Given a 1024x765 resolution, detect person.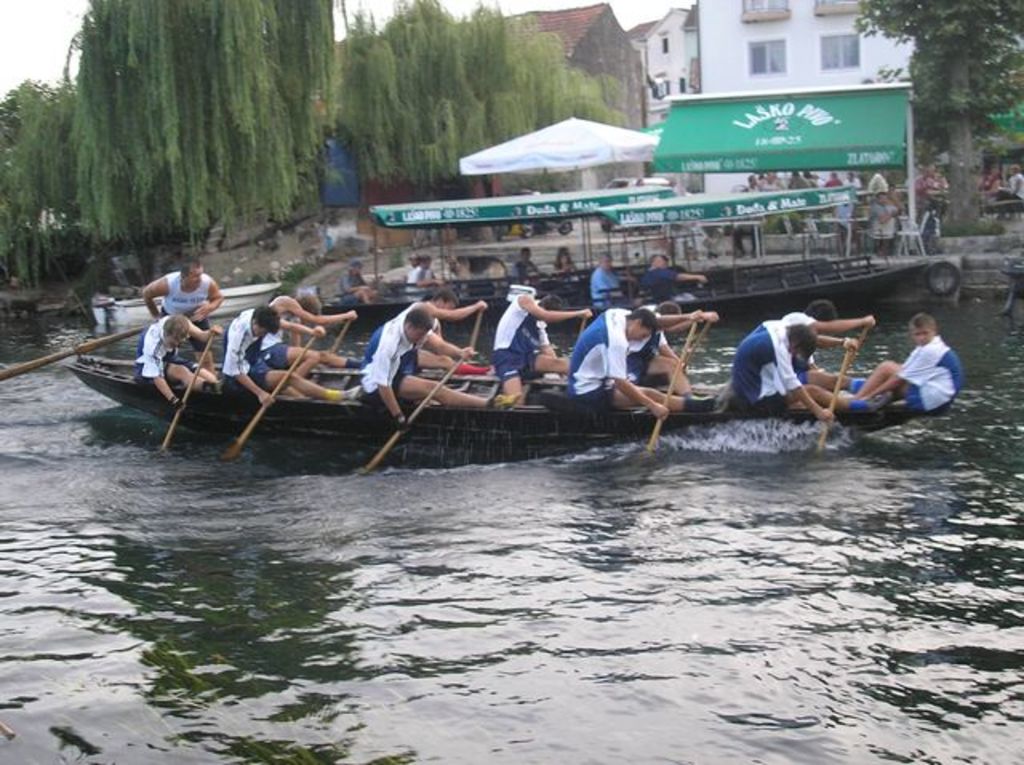
(x1=141, y1=306, x2=219, y2=408).
